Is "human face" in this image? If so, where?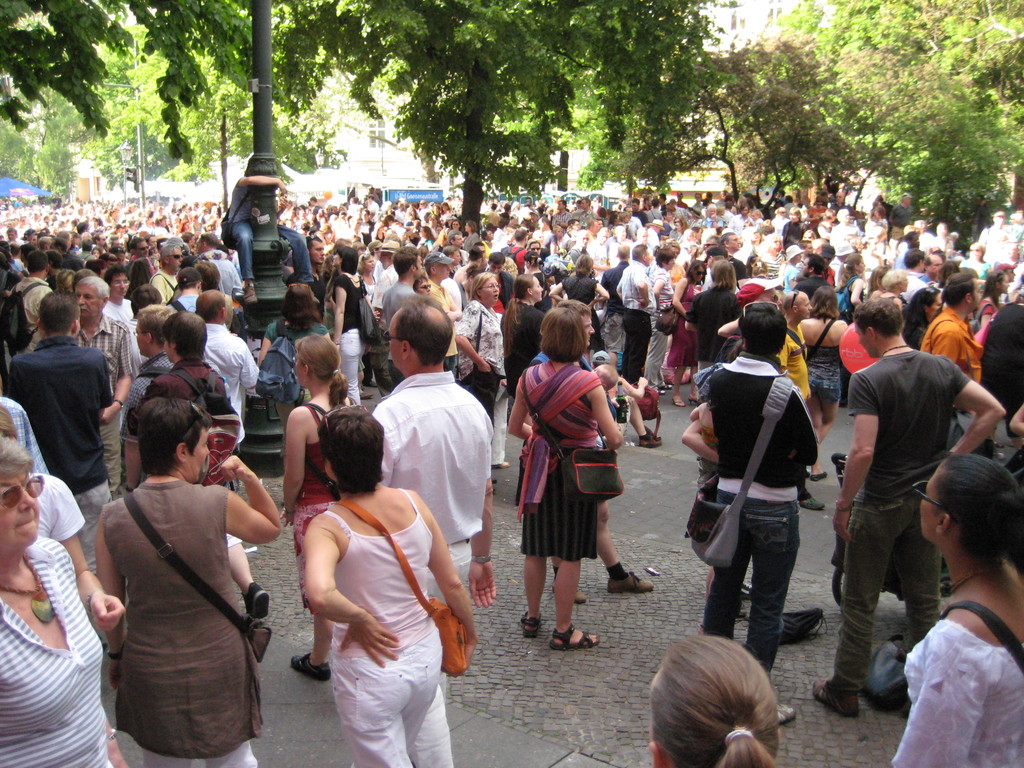
Yes, at {"x1": 388, "y1": 312, "x2": 403, "y2": 373}.
